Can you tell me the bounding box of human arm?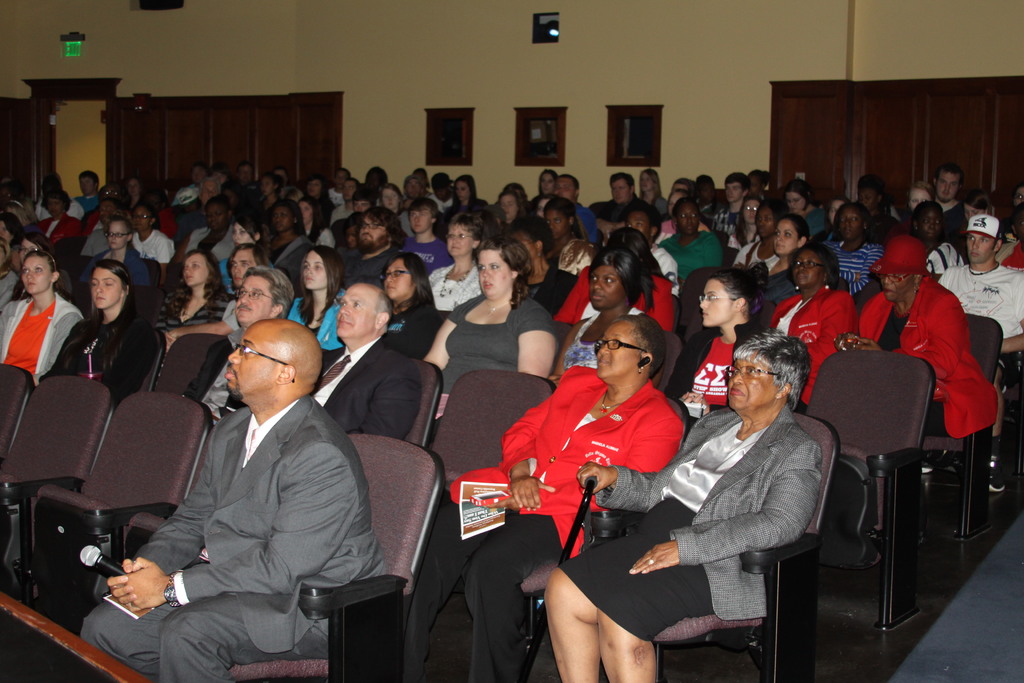
136/265/154/289.
